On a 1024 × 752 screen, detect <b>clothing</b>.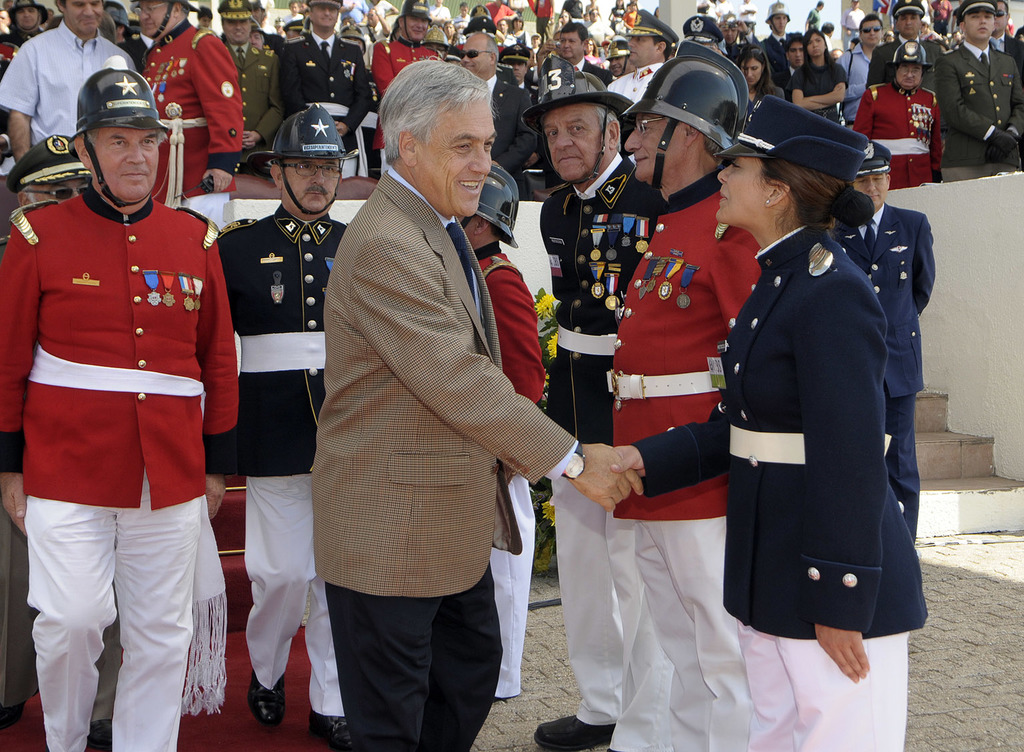
bbox=(855, 76, 945, 192).
